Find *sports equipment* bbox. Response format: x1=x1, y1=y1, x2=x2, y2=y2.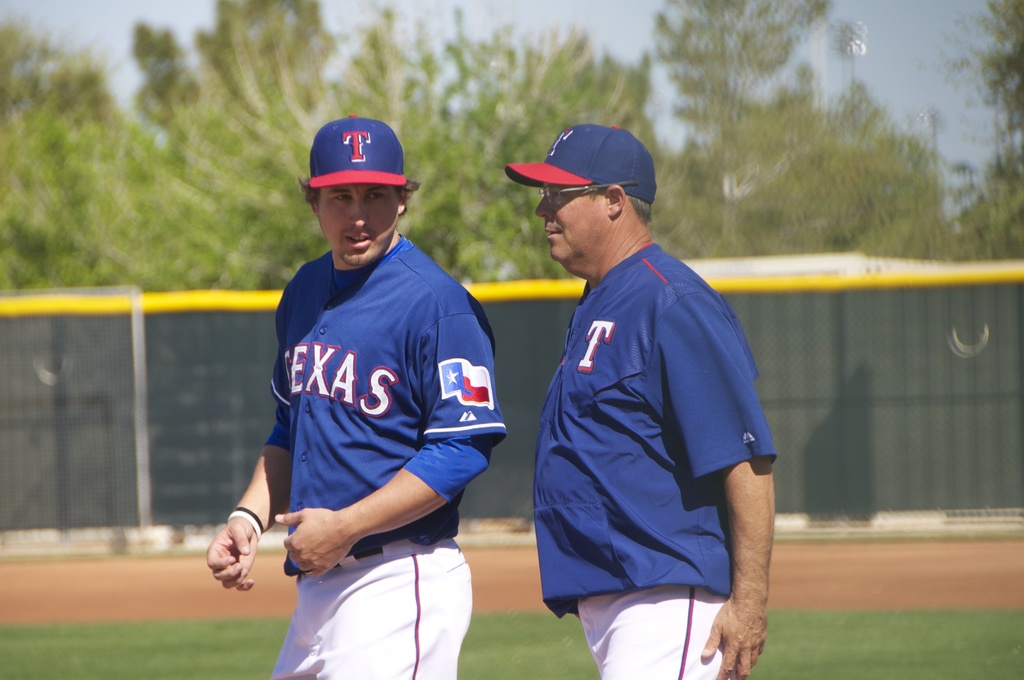
x1=305, y1=108, x2=411, y2=191.
